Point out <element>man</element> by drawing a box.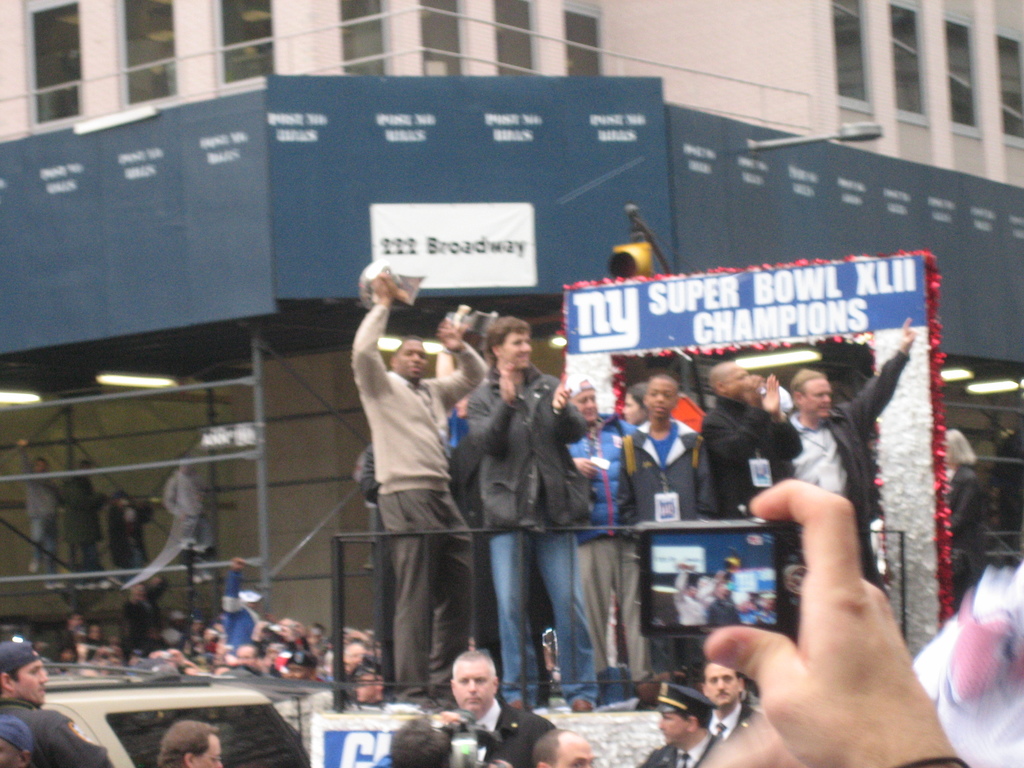
bbox=[565, 373, 643, 704].
